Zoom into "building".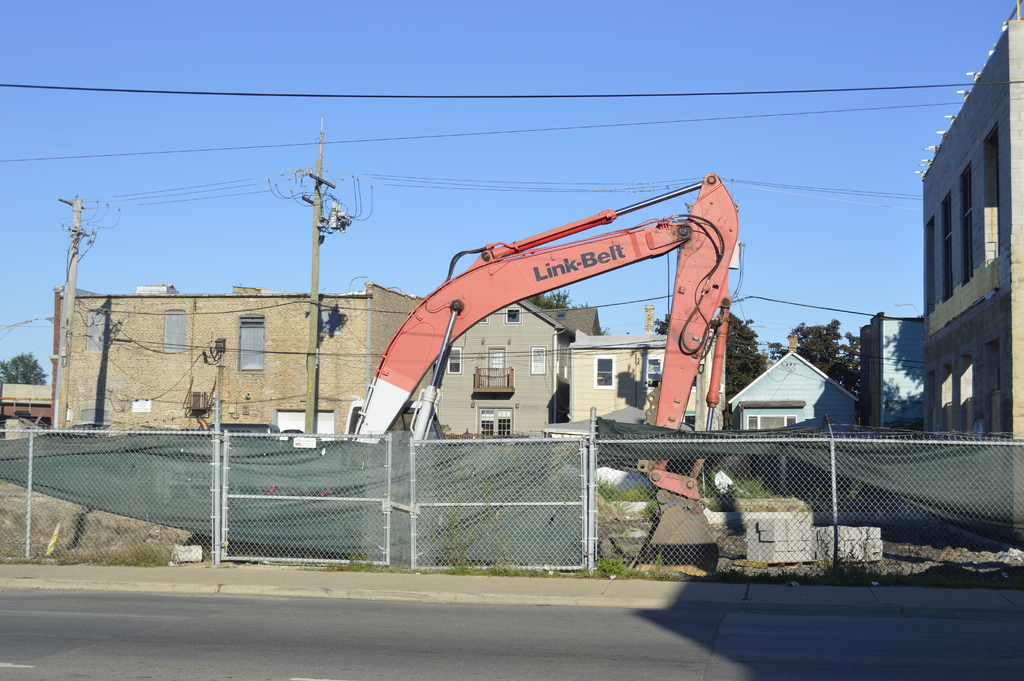
Zoom target: 53 281 422 440.
